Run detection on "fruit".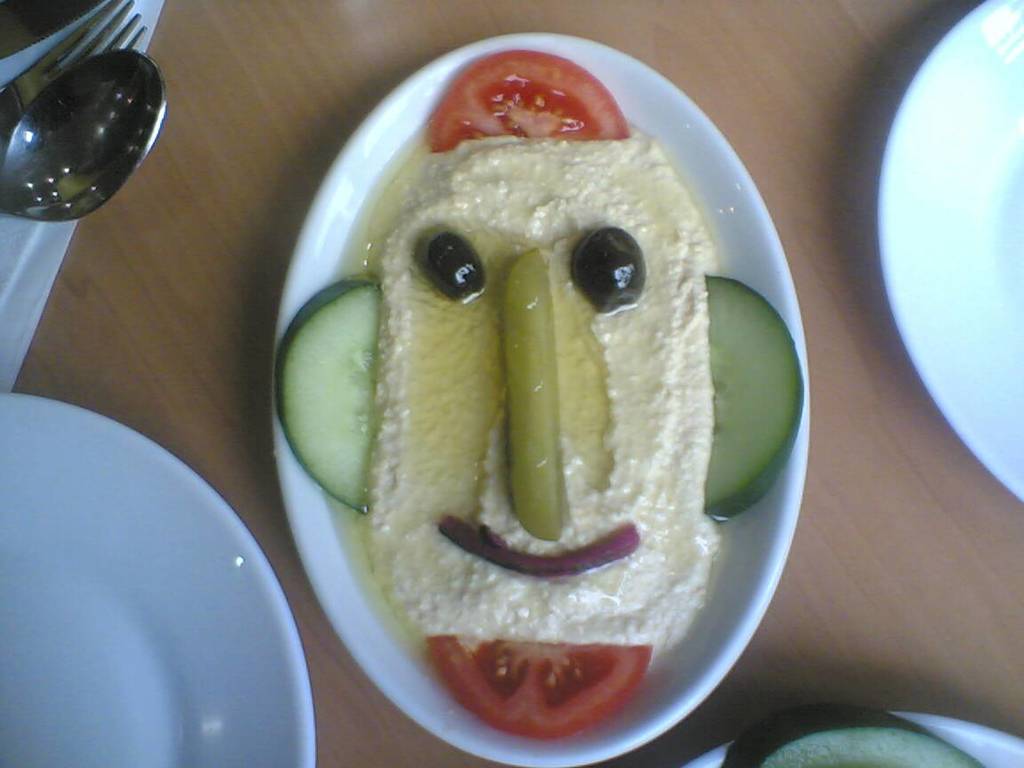
Result: rect(428, 636, 652, 740).
